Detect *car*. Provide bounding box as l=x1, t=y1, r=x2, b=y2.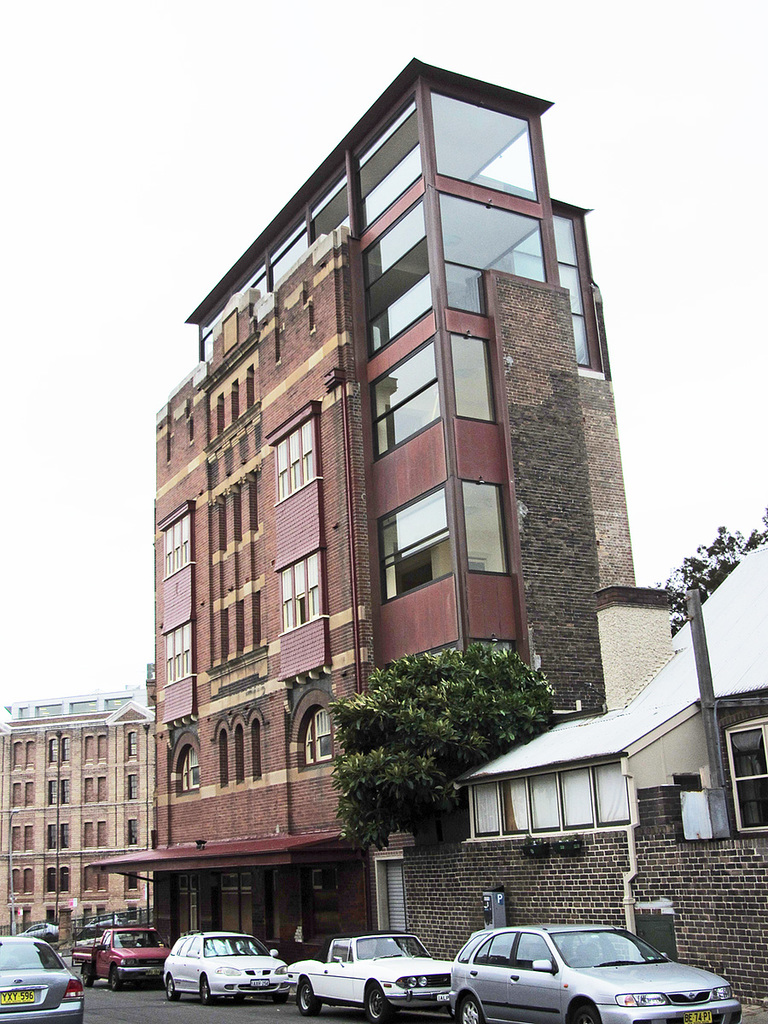
l=449, t=919, r=742, b=1023.
